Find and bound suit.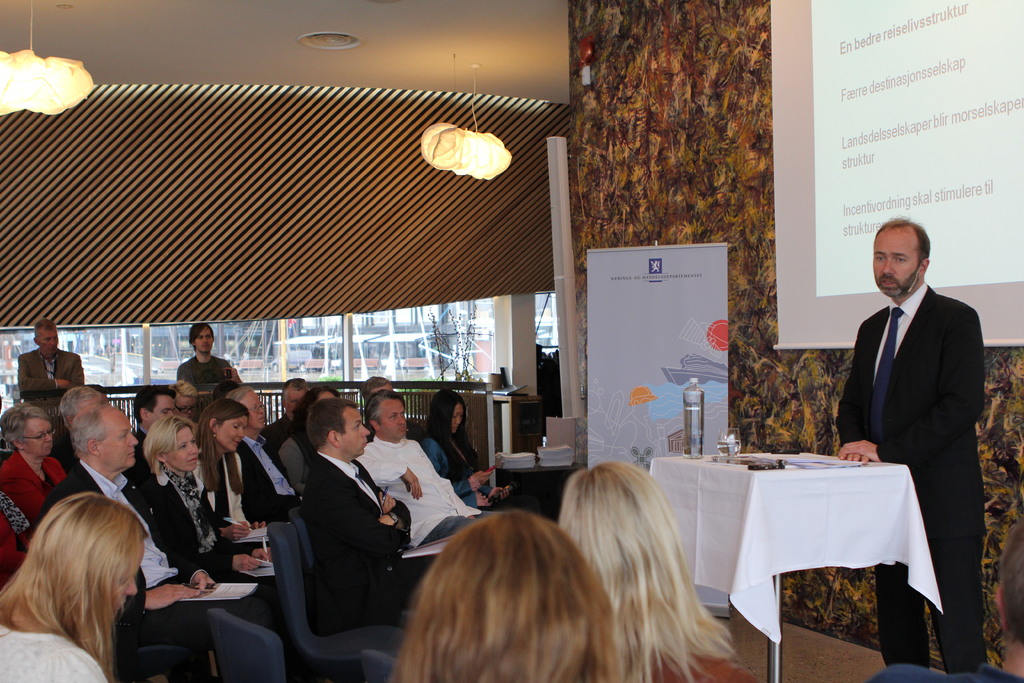
Bound: left=302, top=449, right=435, bottom=624.
